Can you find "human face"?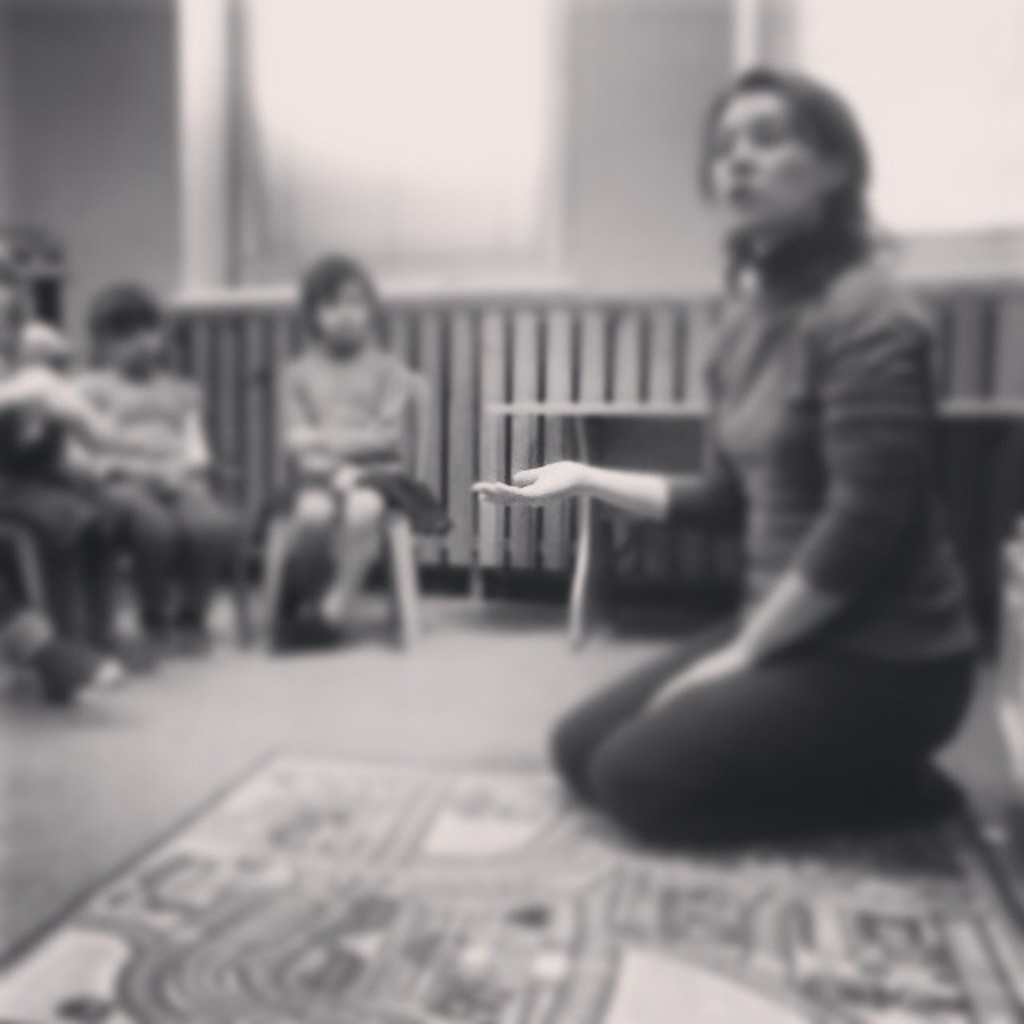
Yes, bounding box: <bbox>0, 285, 19, 363</bbox>.
